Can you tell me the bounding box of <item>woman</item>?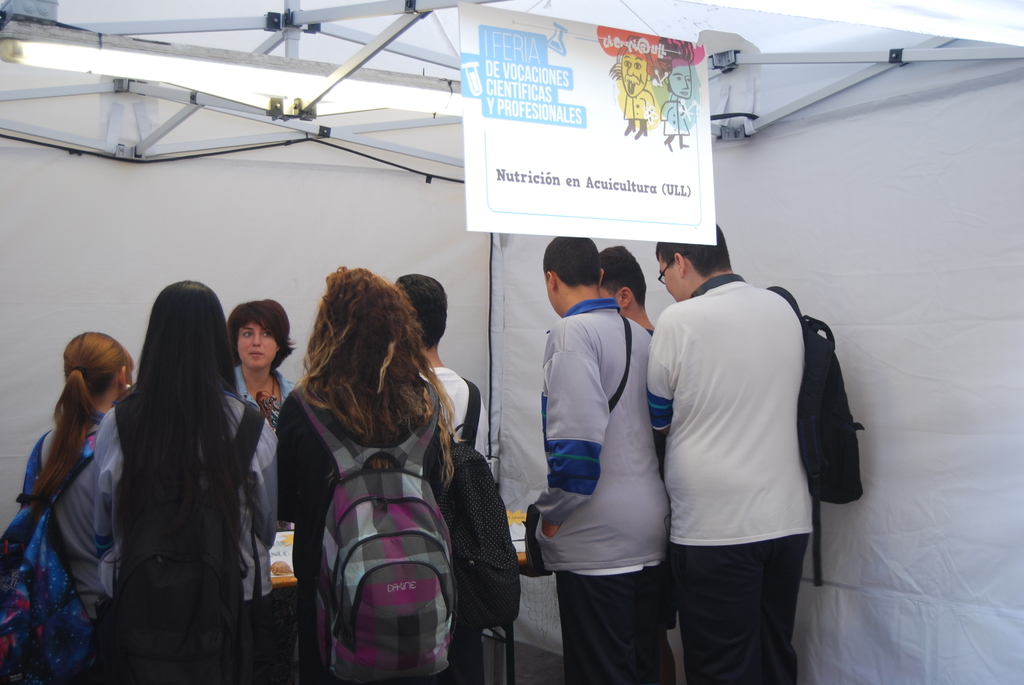
(37, 337, 136, 666).
